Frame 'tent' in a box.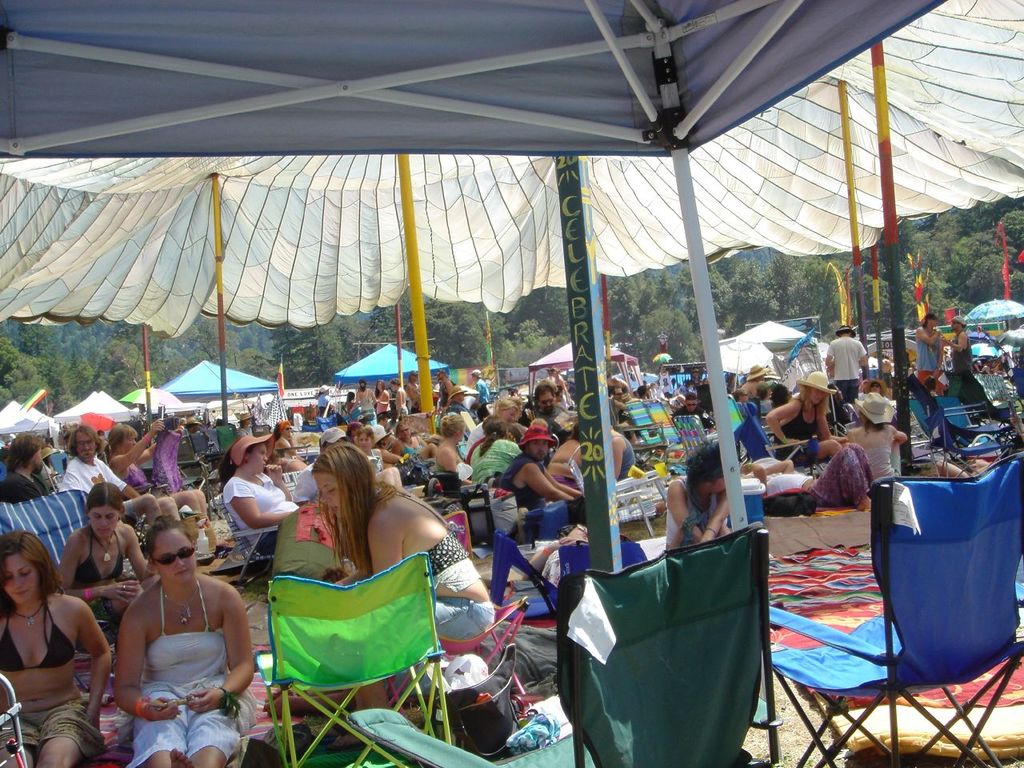
crop(0, 0, 1023, 624).
